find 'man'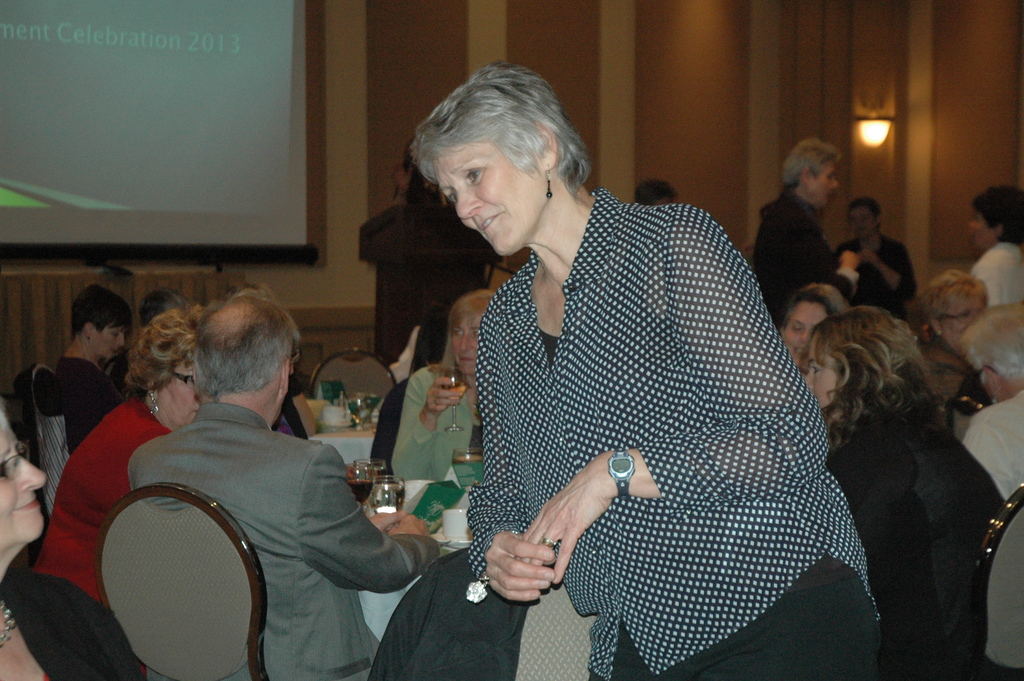
(x1=831, y1=195, x2=916, y2=316)
